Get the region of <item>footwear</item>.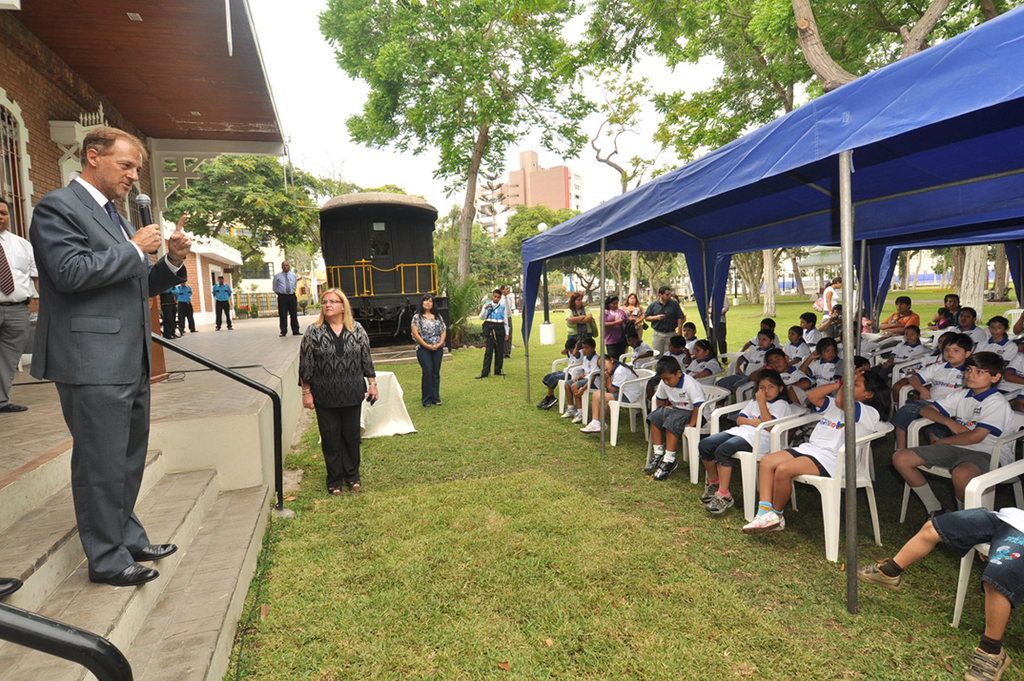
bbox=(536, 393, 551, 409).
